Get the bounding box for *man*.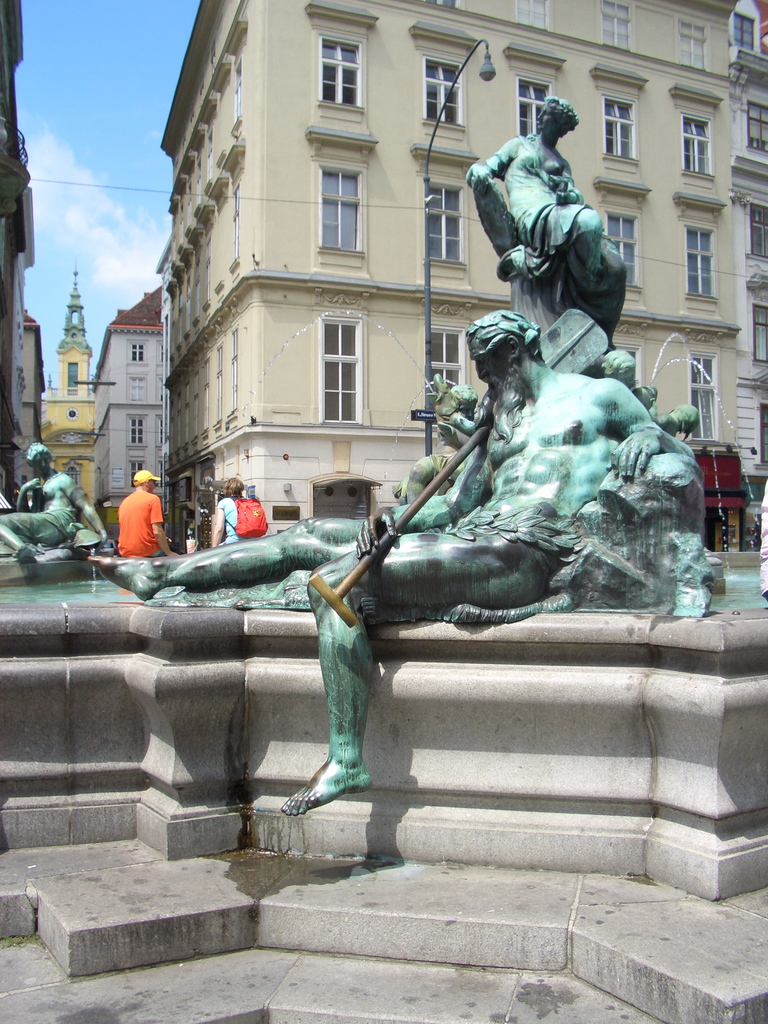
Rect(114, 466, 177, 556).
